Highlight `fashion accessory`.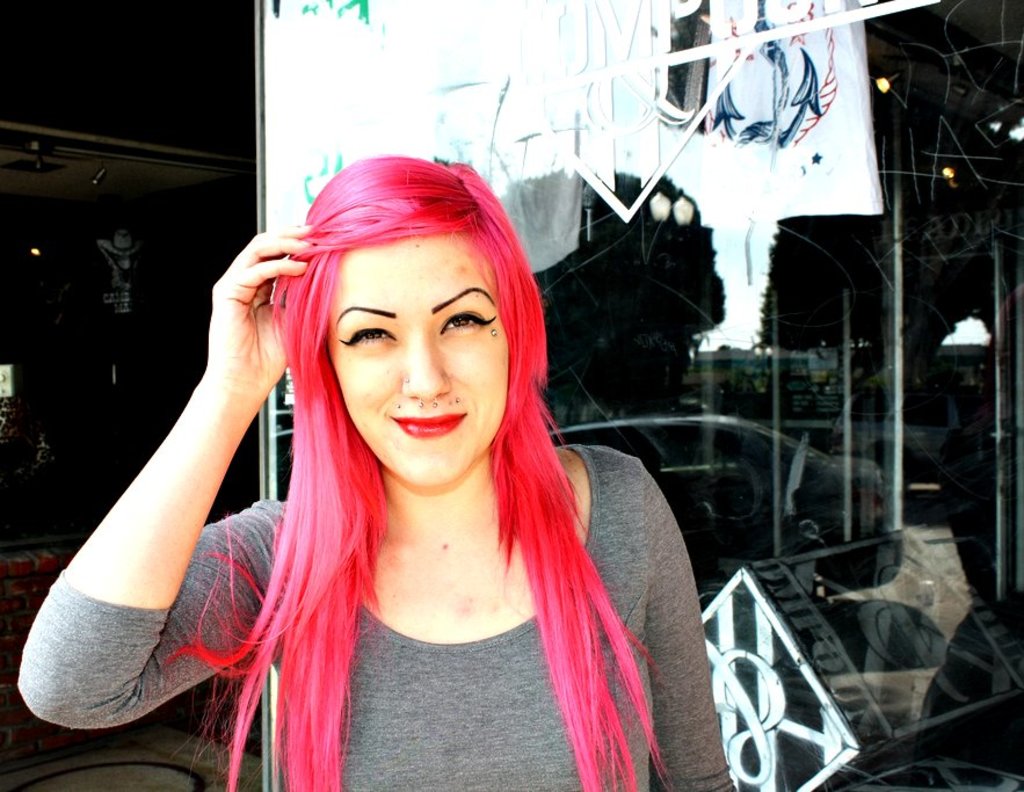
Highlighted region: <bbox>416, 397, 440, 409</bbox>.
